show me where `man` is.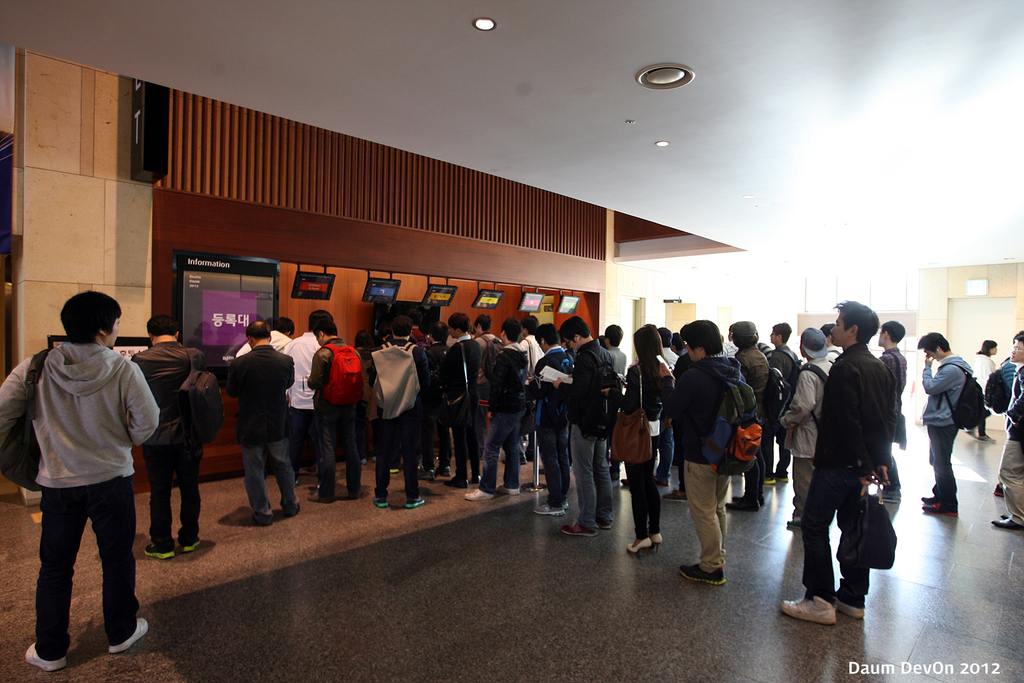
`man` is at [left=463, top=316, right=529, bottom=506].
